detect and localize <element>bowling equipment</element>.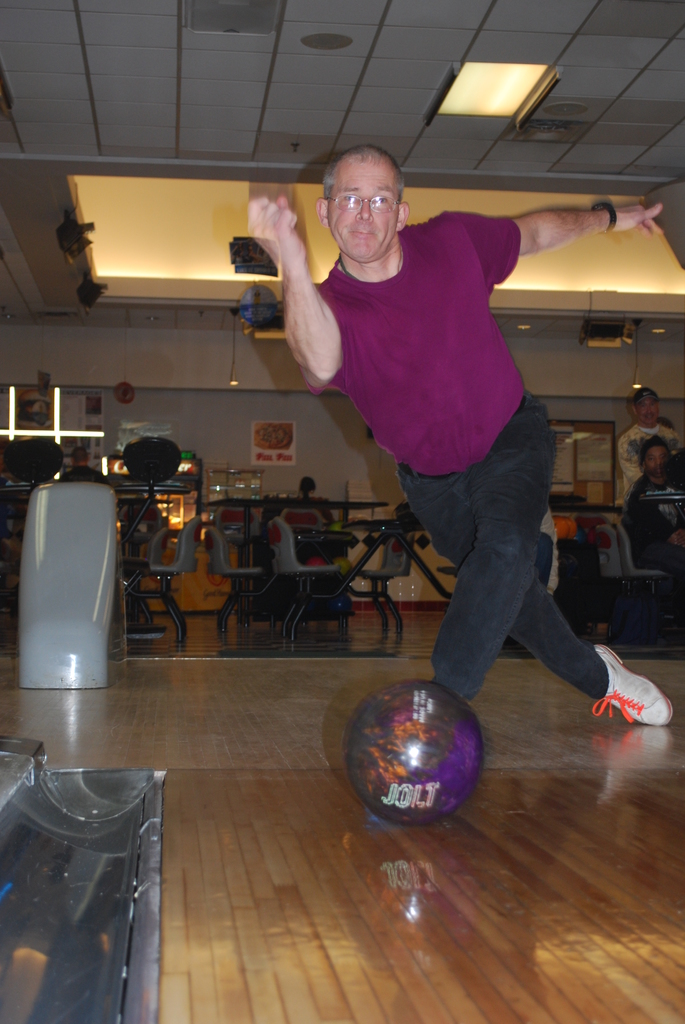
Localized at {"left": 331, "top": 666, "right": 496, "bottom": 840}.
